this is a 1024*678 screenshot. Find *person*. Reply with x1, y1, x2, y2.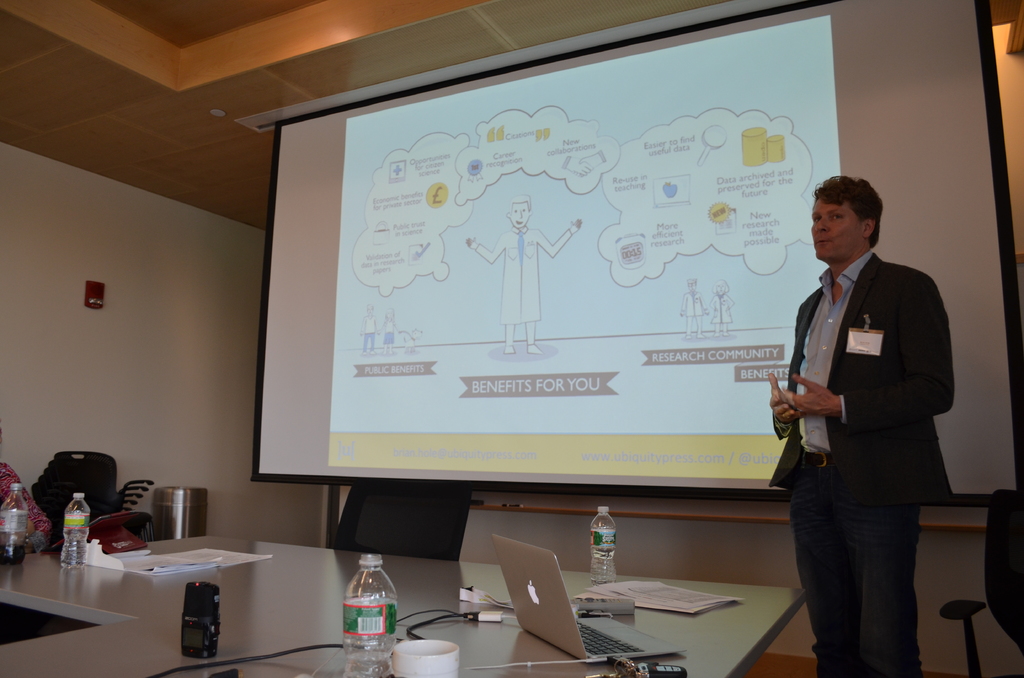
382, 306, 397, 351.
